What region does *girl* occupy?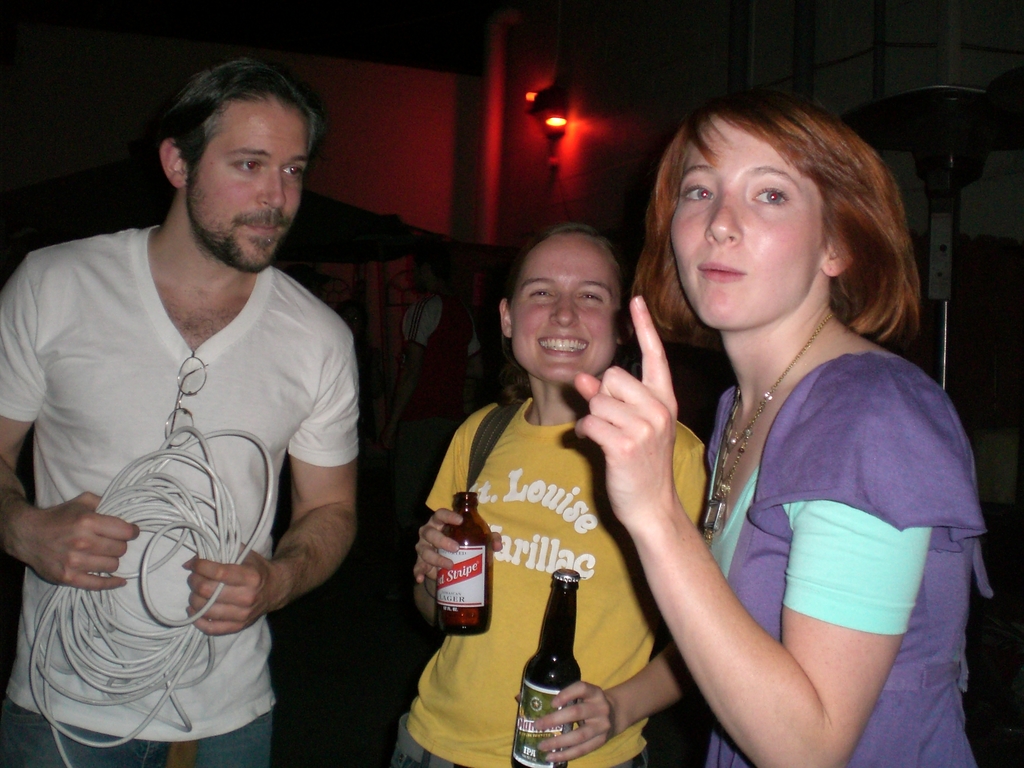
BBox(385, 217, 710, 767).
